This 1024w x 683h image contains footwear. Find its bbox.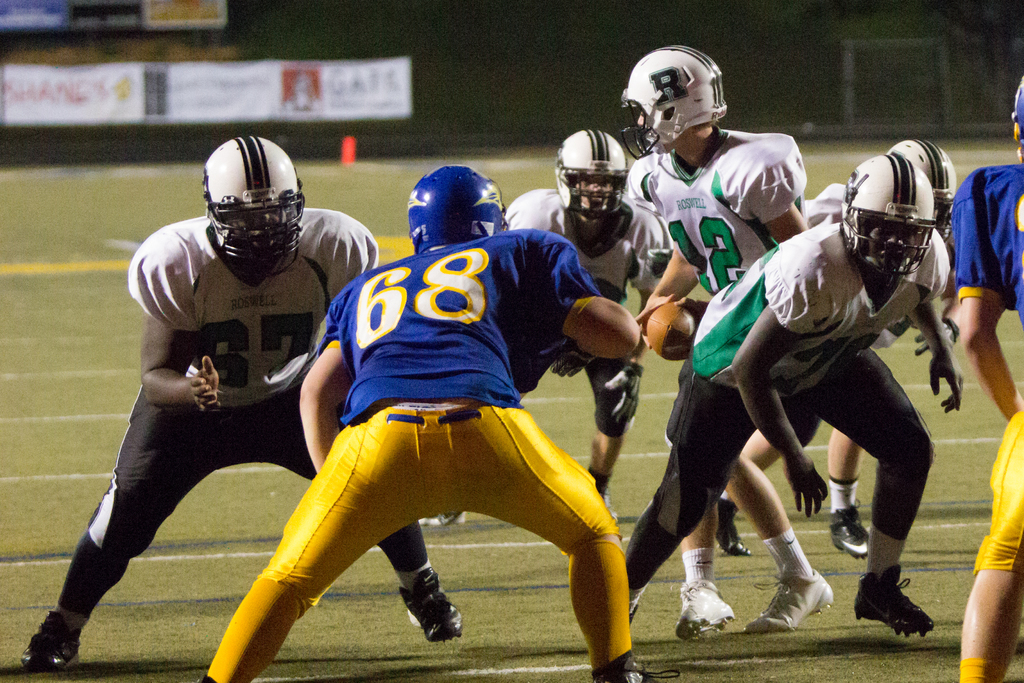
select_region(595, 483, 616, 528).
